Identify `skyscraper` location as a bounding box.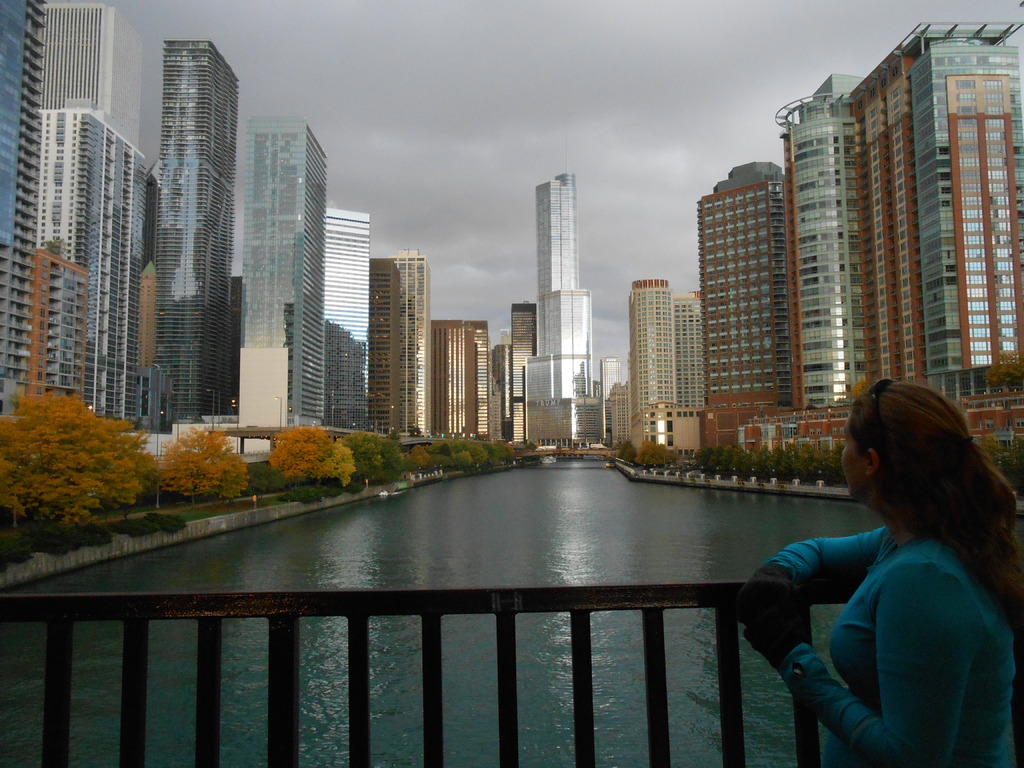
box=[504, 300, 532, 442].
